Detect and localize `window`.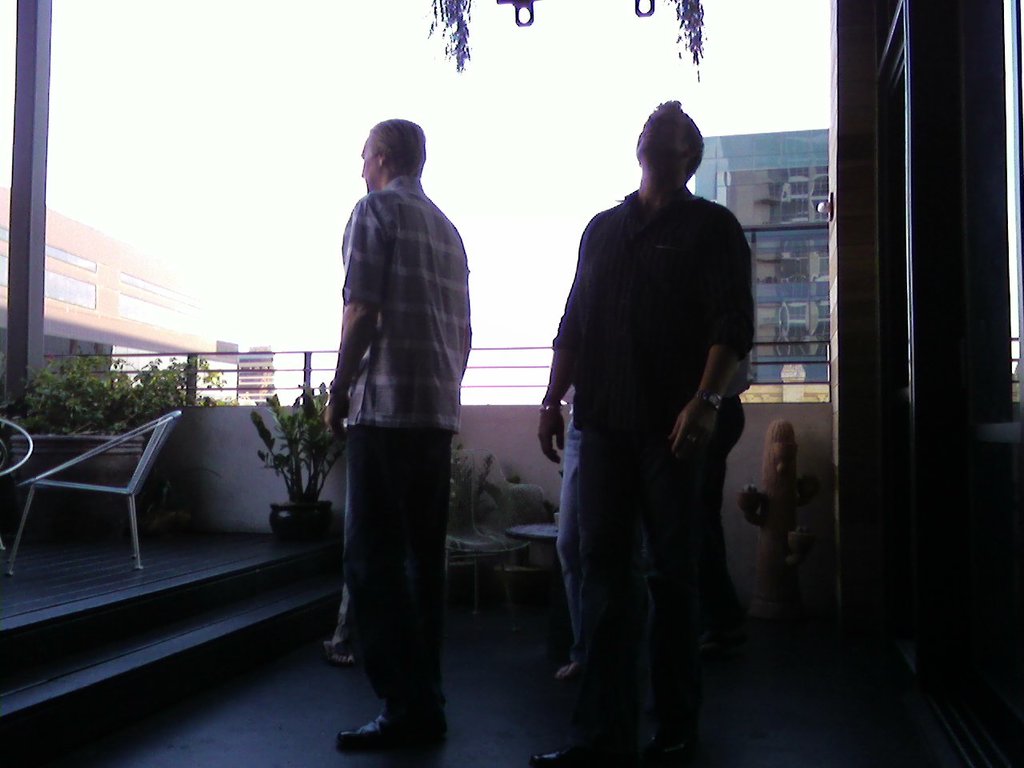
Localized at (121,270,197,302).
